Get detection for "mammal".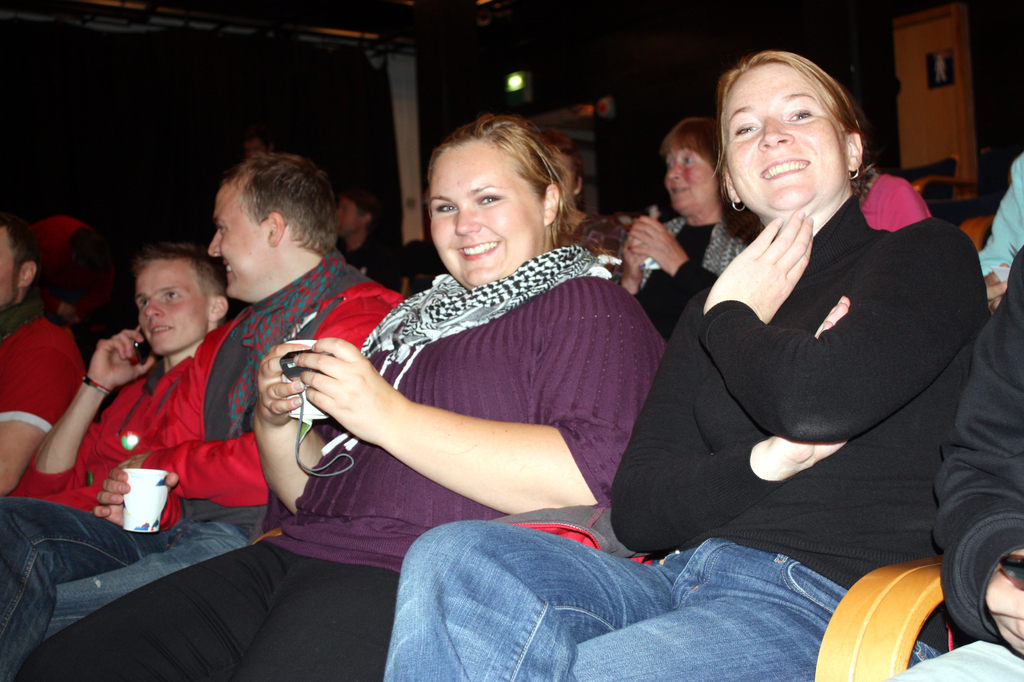
Detection: [0, 208, 99, 499].
